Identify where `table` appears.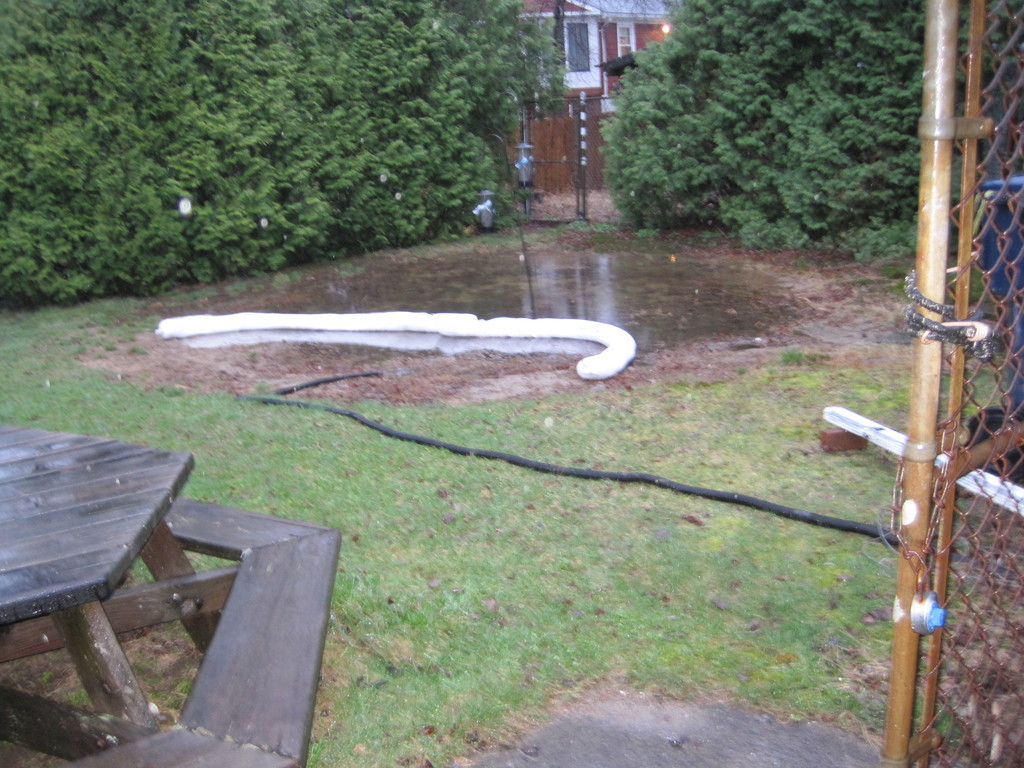
Appears at x1=0 y1=412 x2=209 y2=741.
